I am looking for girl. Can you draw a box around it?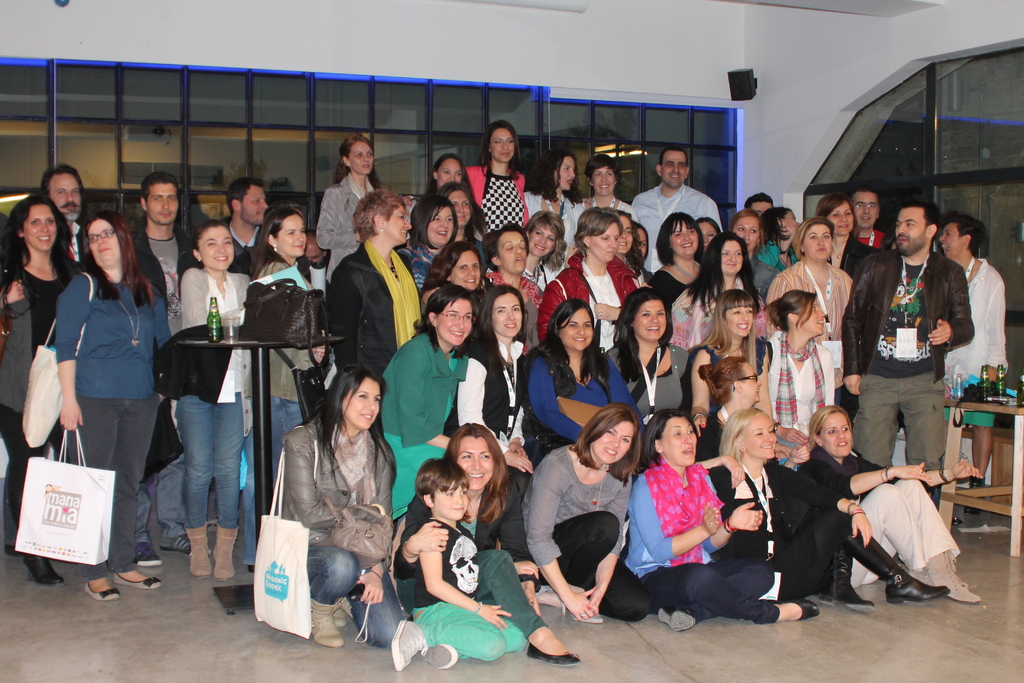
Sure, the bounding box is BBox(426, 238, 496, 317).
